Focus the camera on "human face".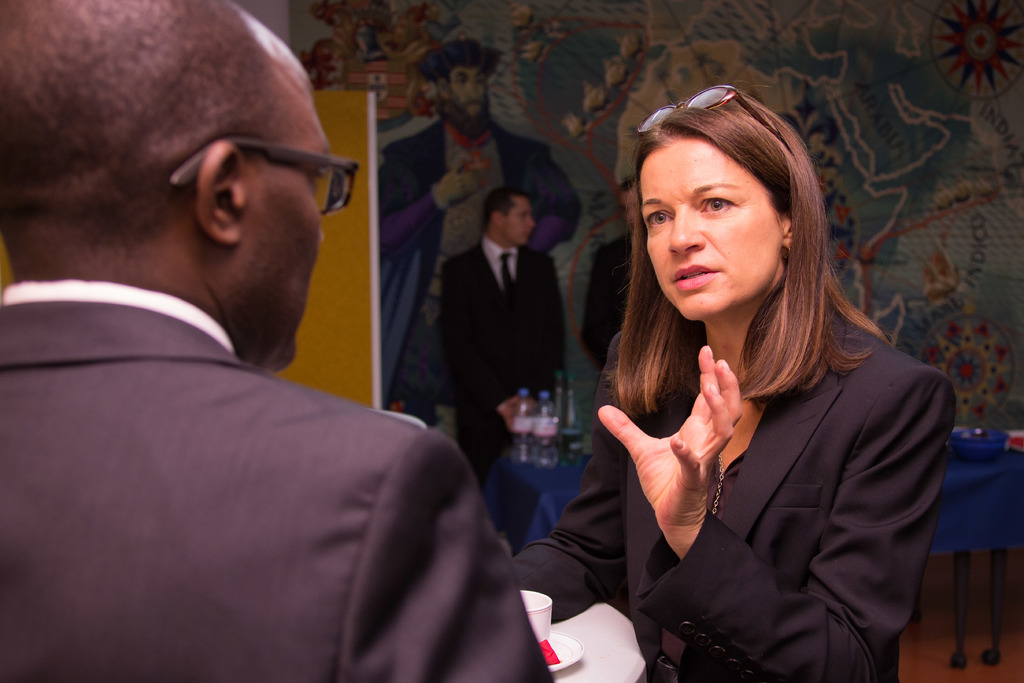
Focus region: bbox=(646, 139, 783, 322).
